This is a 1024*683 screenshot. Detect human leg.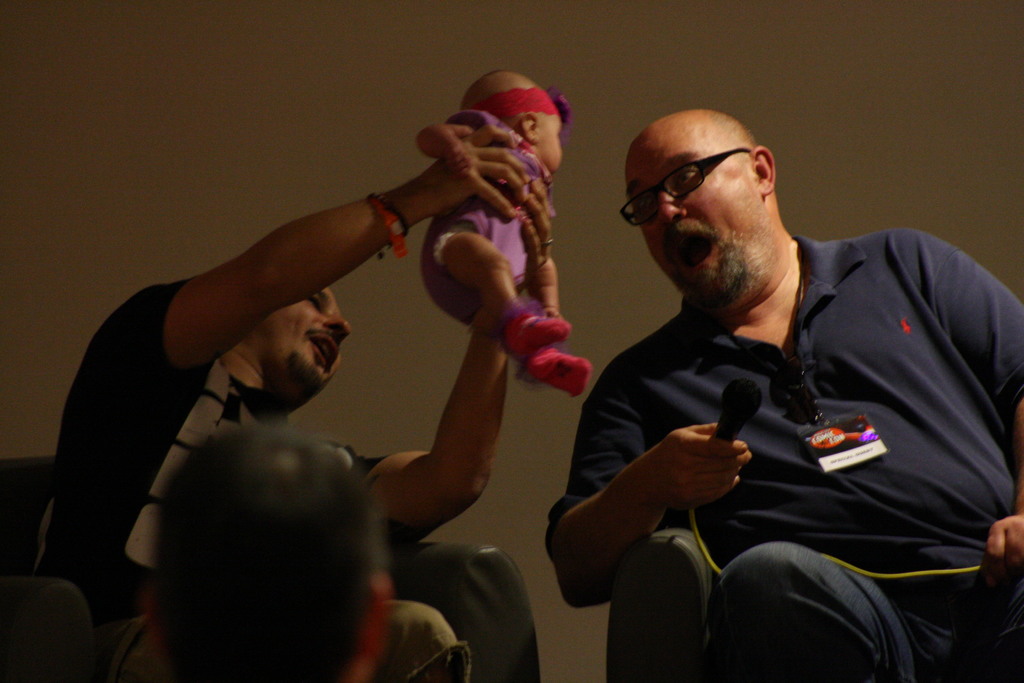
BBox(447, 290, 588, 397).
